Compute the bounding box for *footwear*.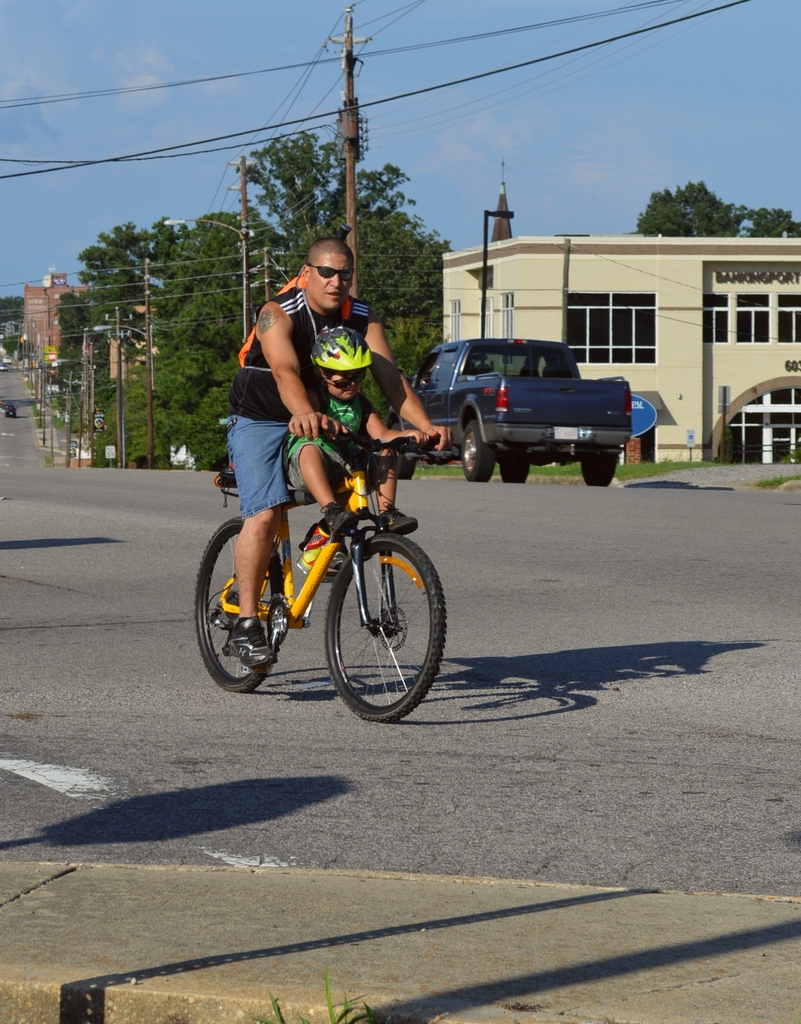
Rect(295, 540, 338, 581).
